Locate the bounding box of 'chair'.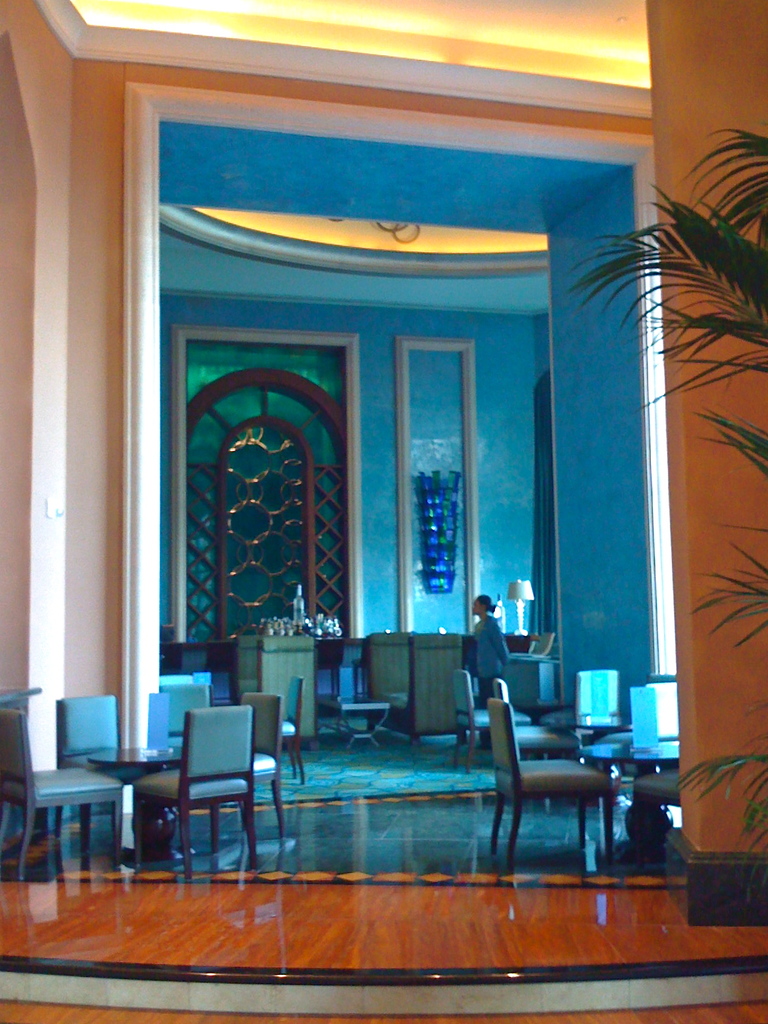
Bounding box: bbox(264, 668, 308, 787).
